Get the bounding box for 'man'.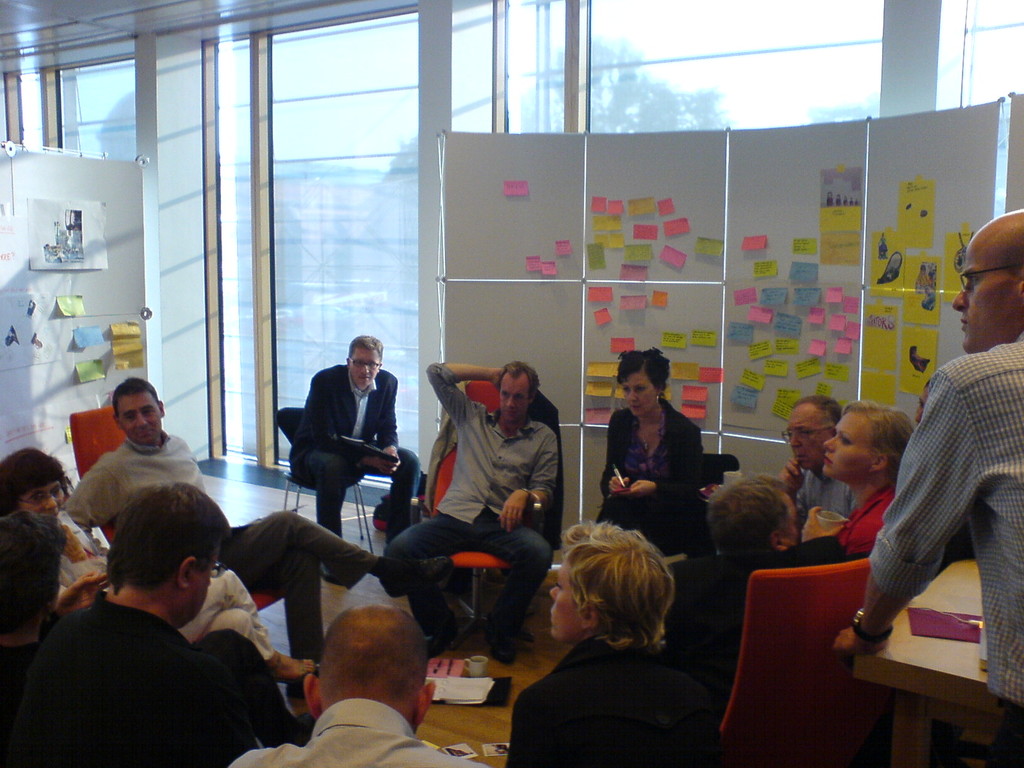
{"left": 830, "top": 207, "right": 1023, "bottom": 767}.
